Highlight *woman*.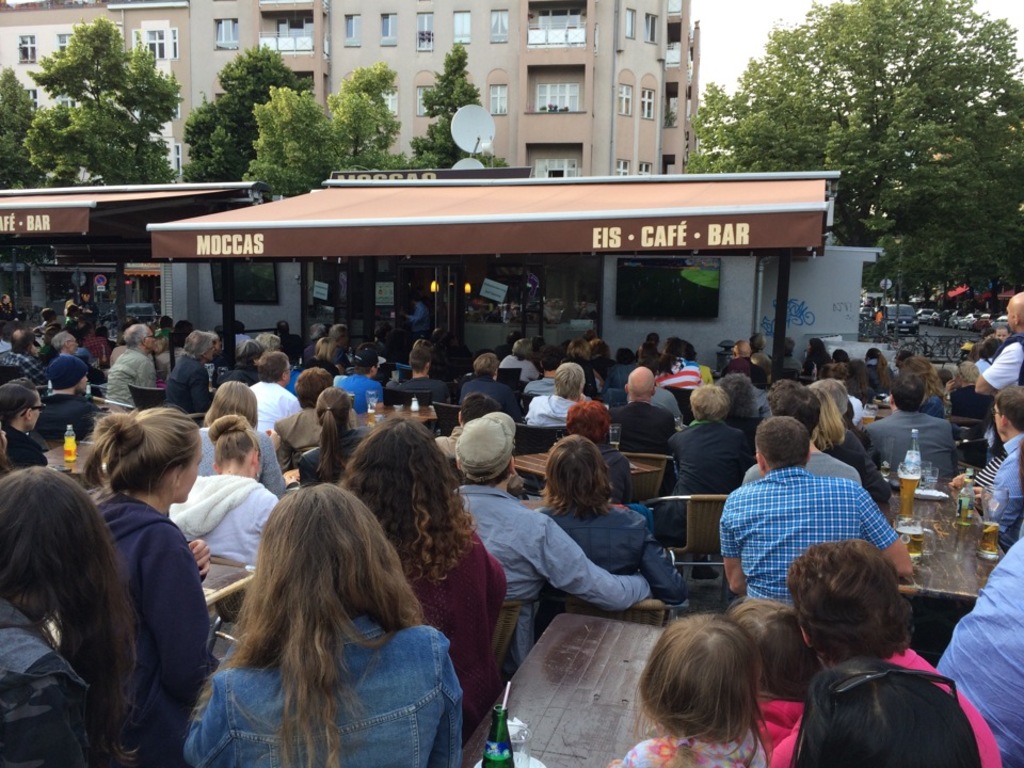
Highlighted region: <bbox>803, 338, 834, 375</bbox>.
